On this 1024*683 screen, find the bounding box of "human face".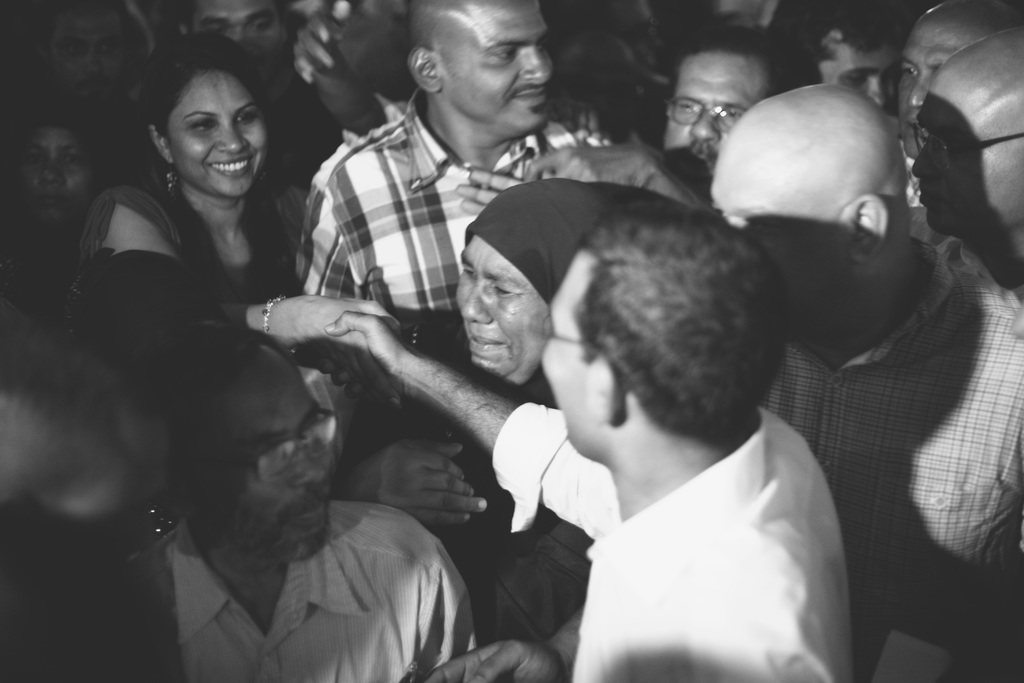
Bounding box: BBox(204, 369, 321, 555).
